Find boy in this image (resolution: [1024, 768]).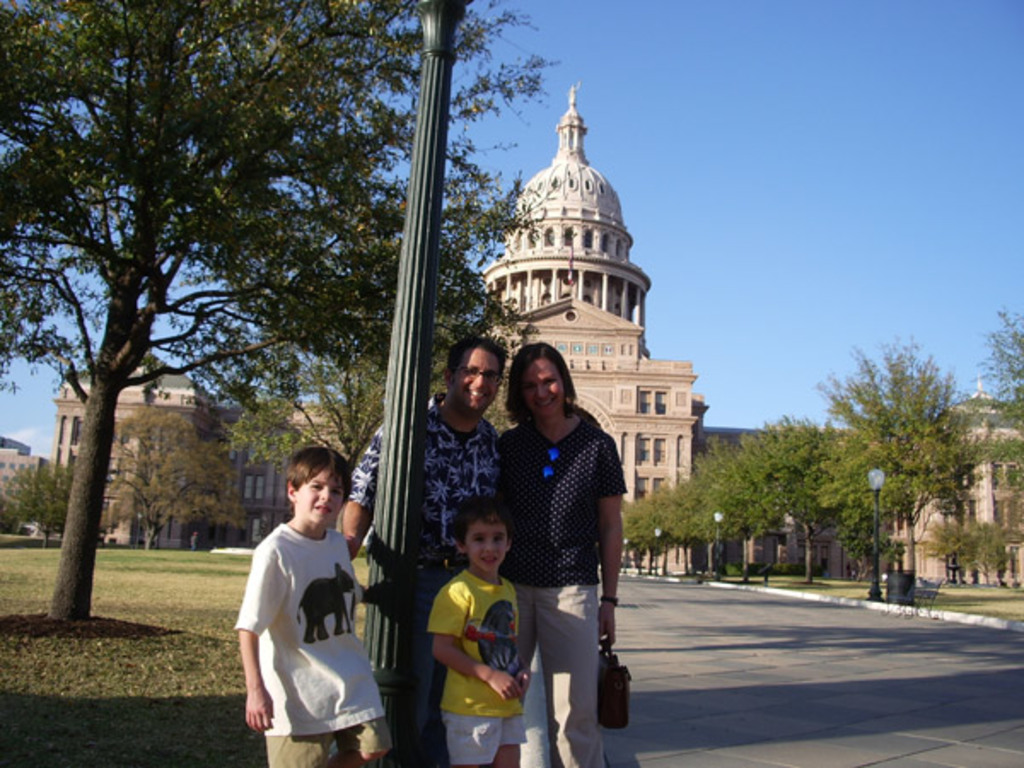
{"x1": 411, "y1": 502, "x2": 532, "y2": 753}.
